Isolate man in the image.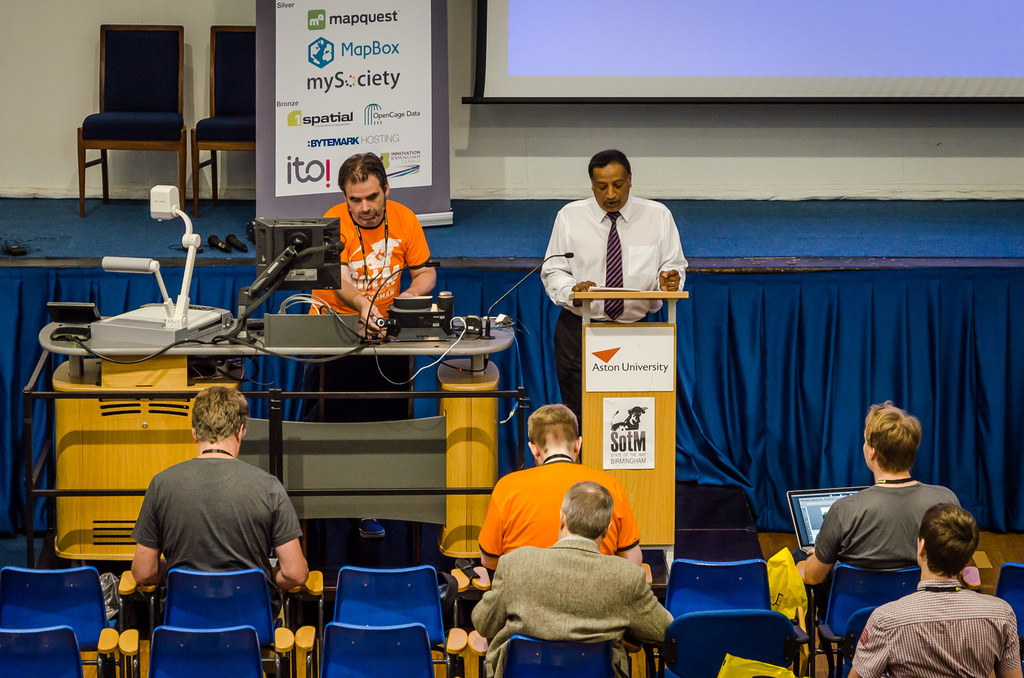
Isolated region: 846 501 1023 677.
